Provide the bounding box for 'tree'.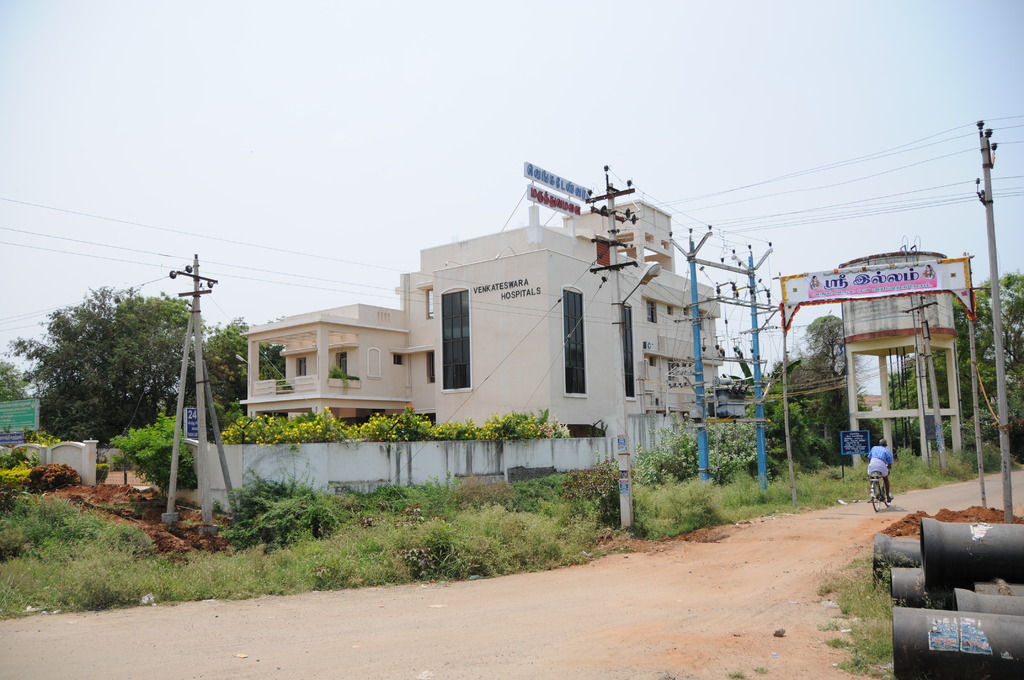
(883,263,1023,454).
